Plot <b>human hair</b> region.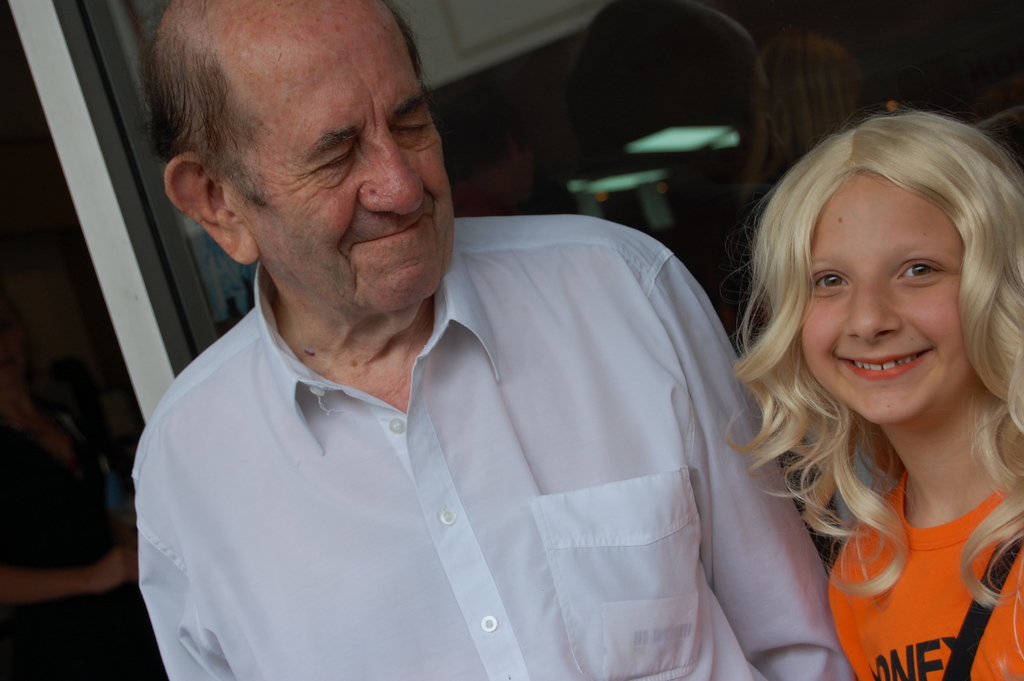
Plotted at <region>140, 0, 426, 220</region>.
